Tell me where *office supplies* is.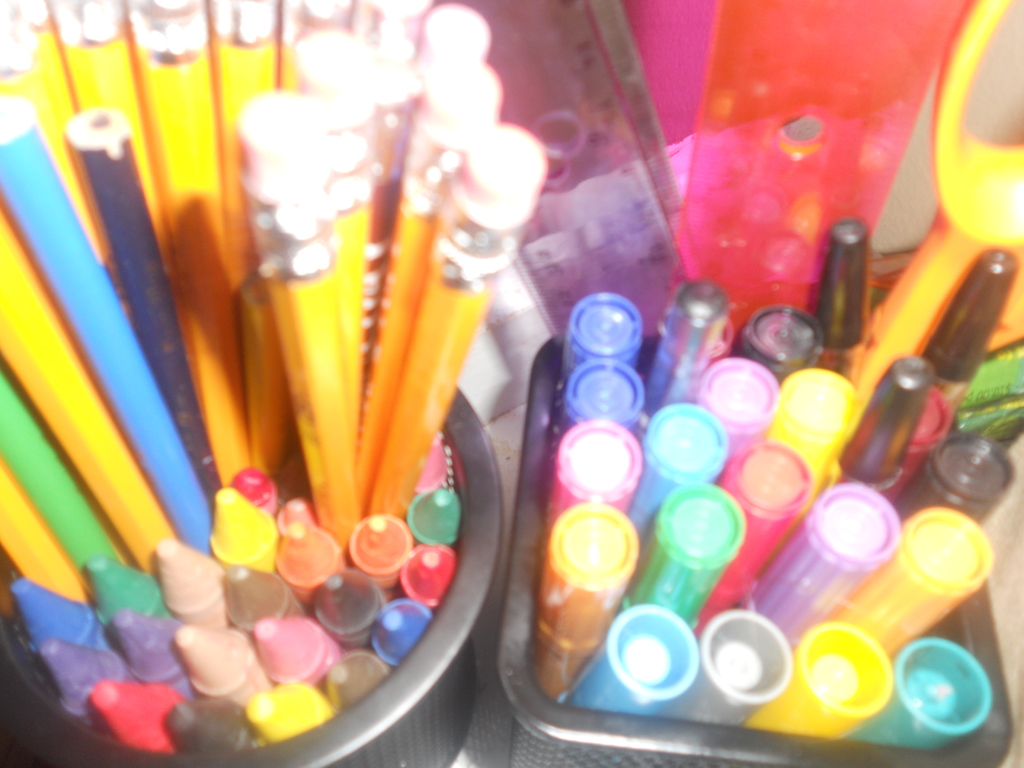
*office supplies* is at pyautogui.locateOnScreen(922, 248, 1011, 435).
